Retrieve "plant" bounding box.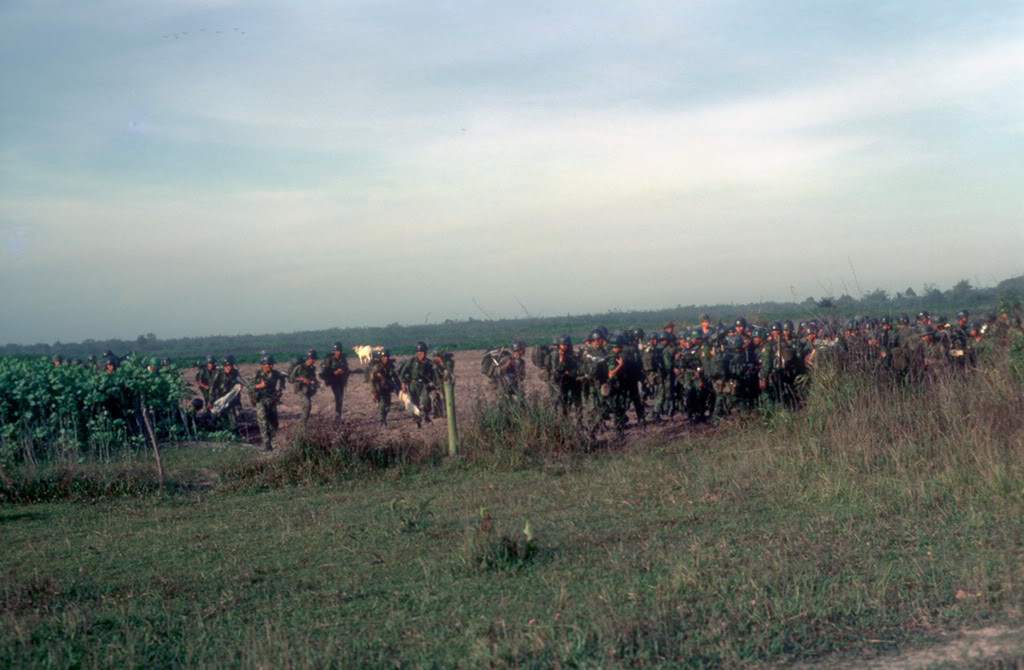
Bounding box: [left=0, top=459, right=77, bottom=500].
